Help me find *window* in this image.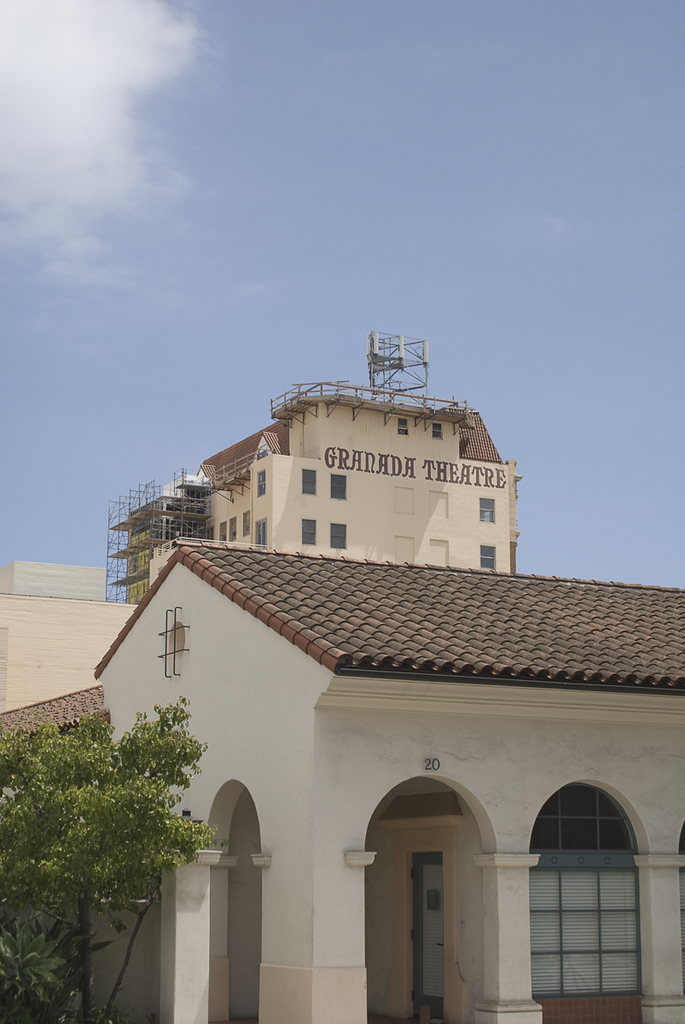
Found it: <bbox>330, 521, 347, 548</bbox>.
